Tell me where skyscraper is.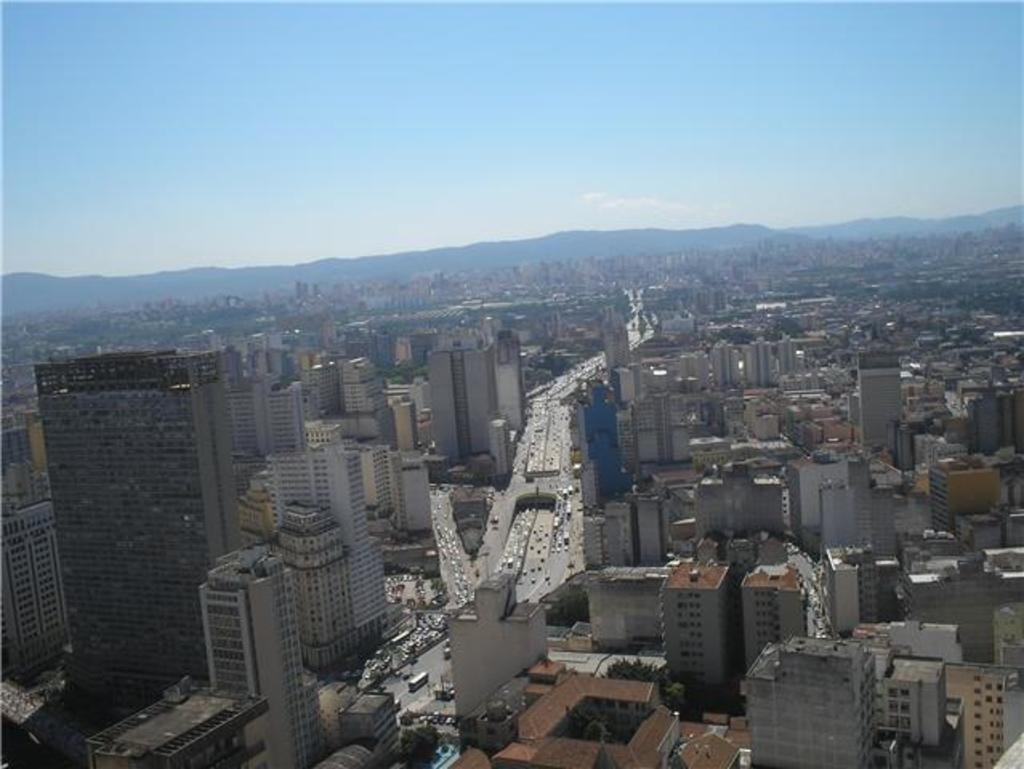
skyscraper is at bbox=(266, 497, 373, 684).
